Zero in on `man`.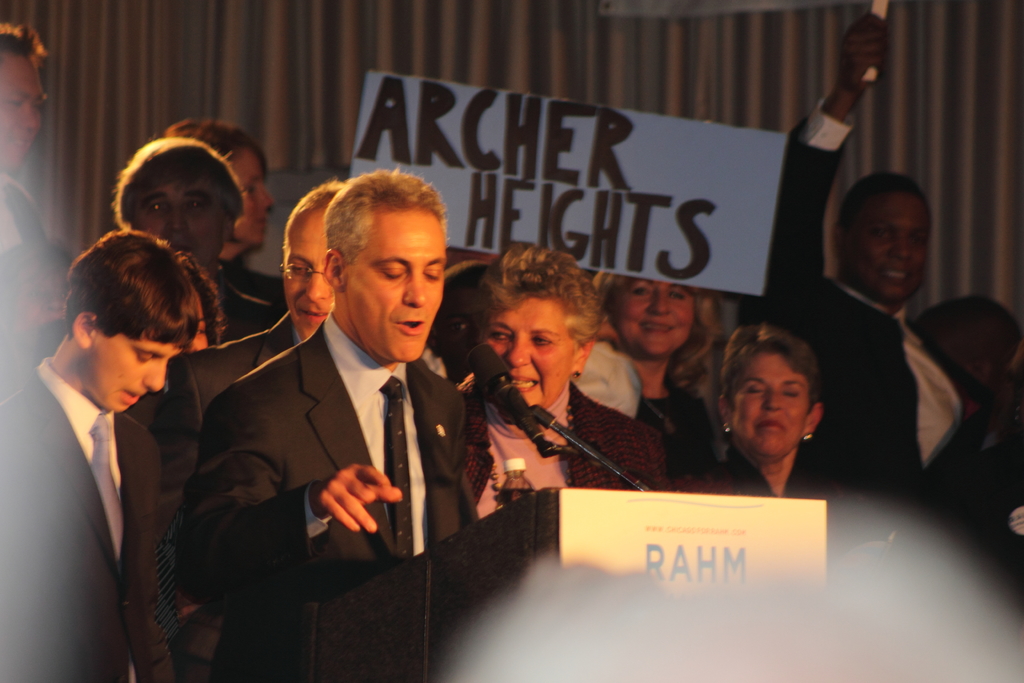
Zeroed in: locate(0, 21, 79, 265).
